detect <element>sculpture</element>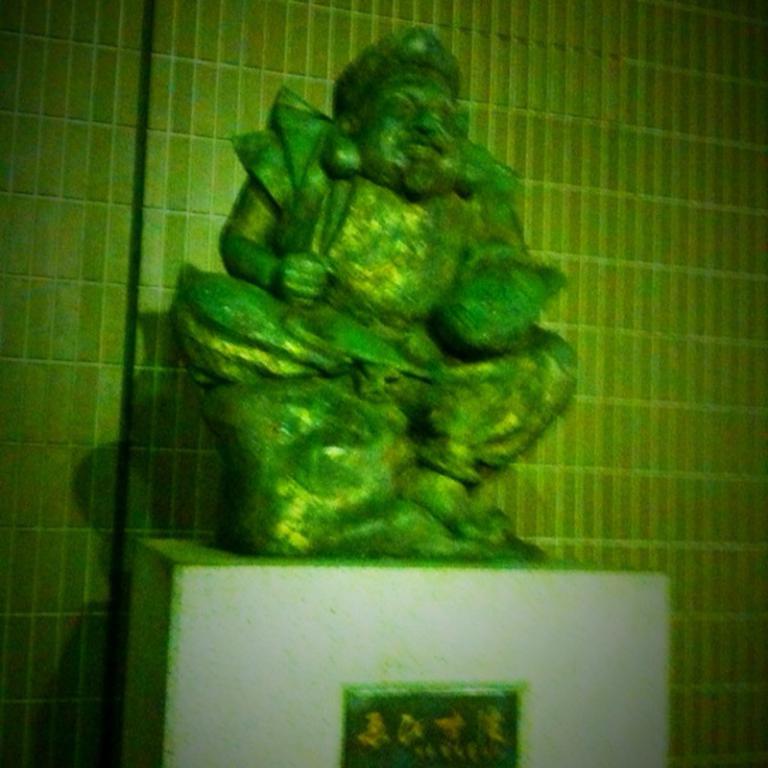
163:22:573:572
